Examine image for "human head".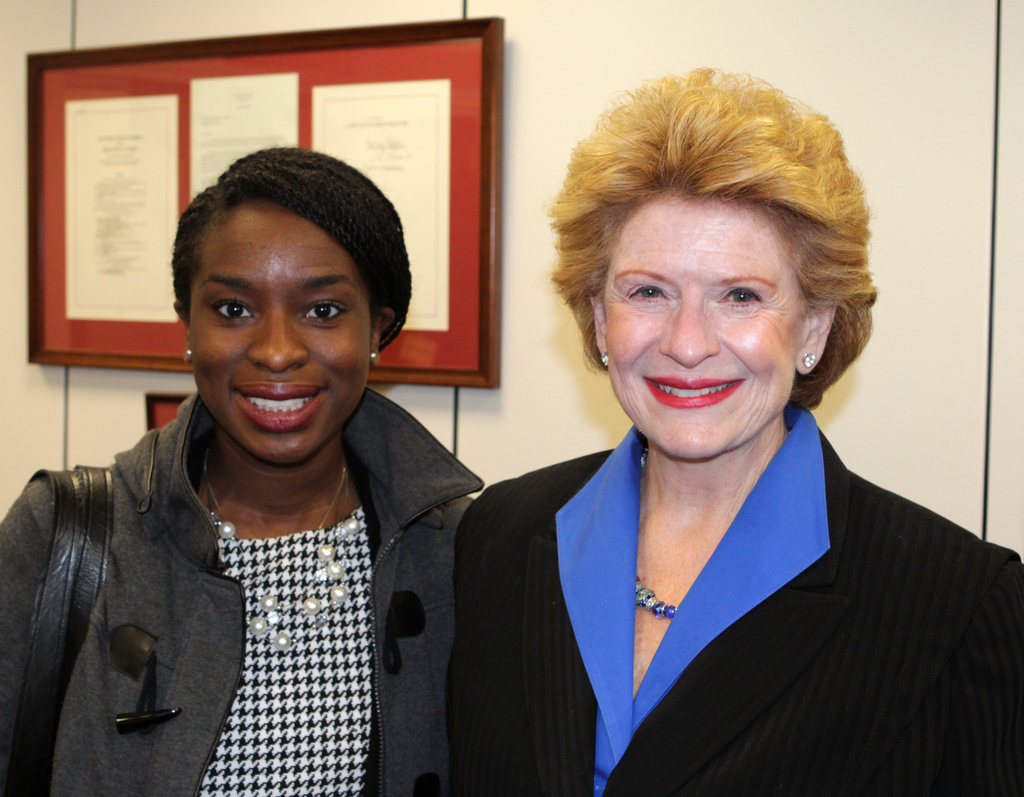
Examination result: (548, 69, 877, 463).
